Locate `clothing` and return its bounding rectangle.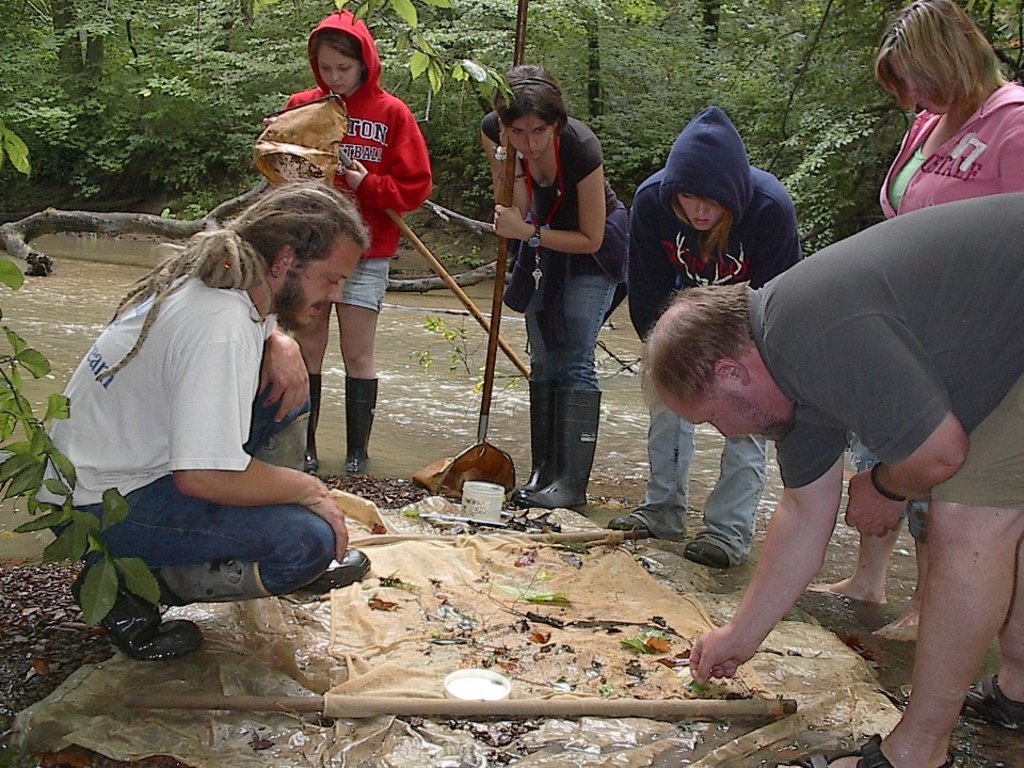
283,6,432,316.
